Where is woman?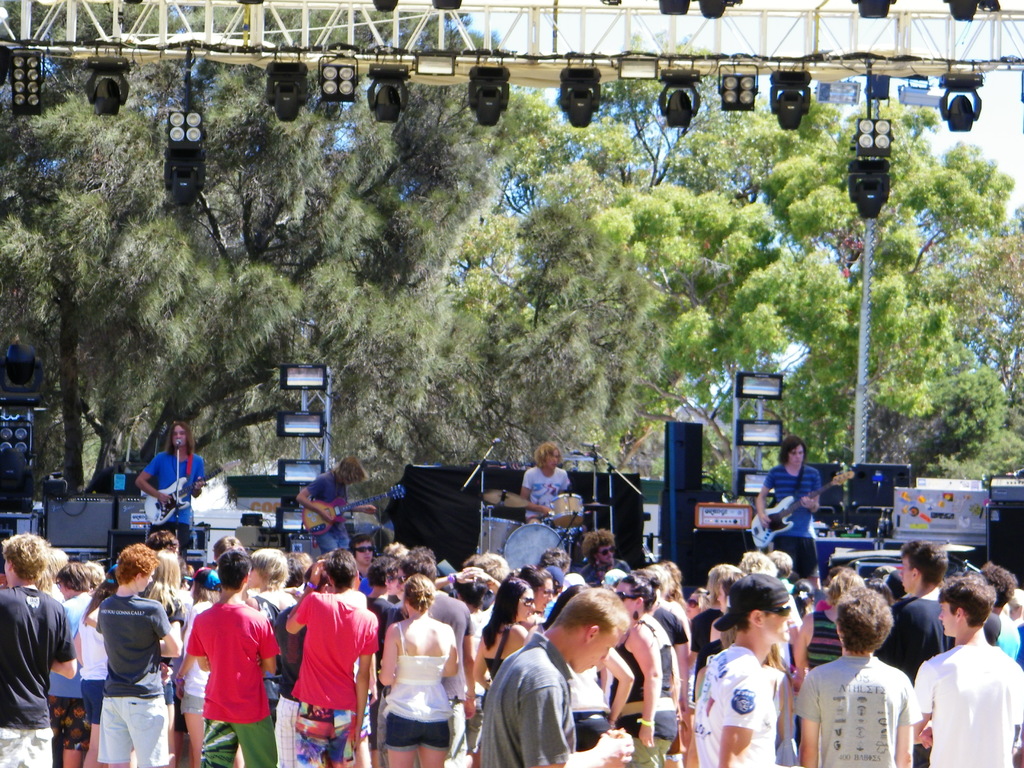
[left=516, top=557, right=550, bottom=631].
